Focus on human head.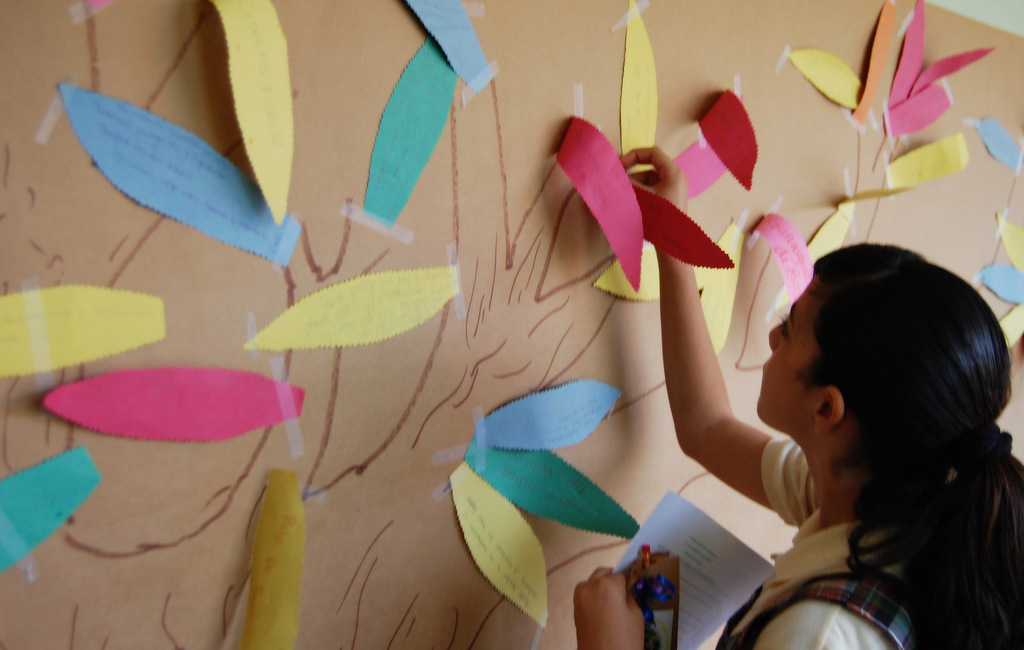
Focused at detection(767, 244, 973, 514).
